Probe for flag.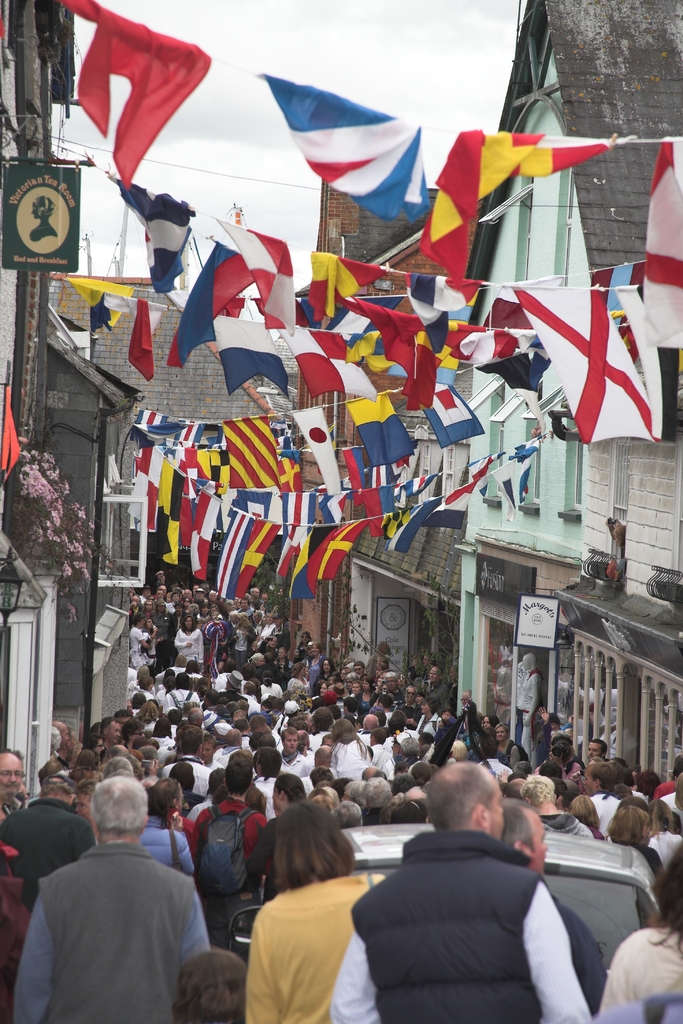
Probe result: <bbox>284, 321, 384, 400</bbox>.
